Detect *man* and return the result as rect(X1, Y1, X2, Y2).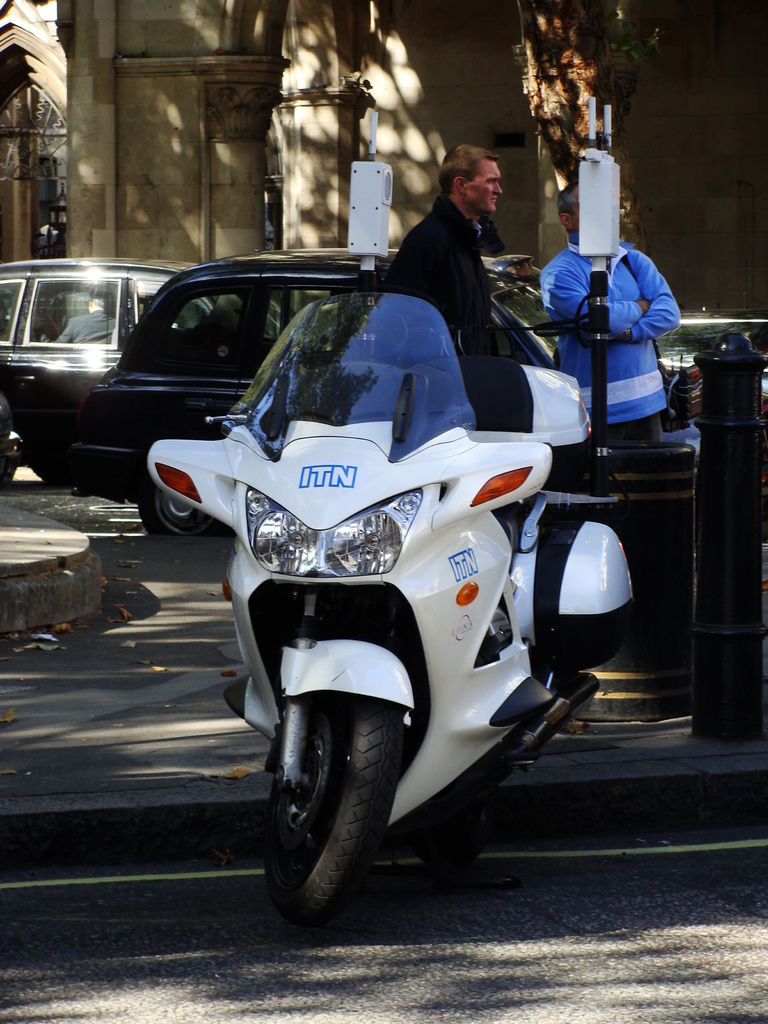
rect(532, 184, 689, 455).
